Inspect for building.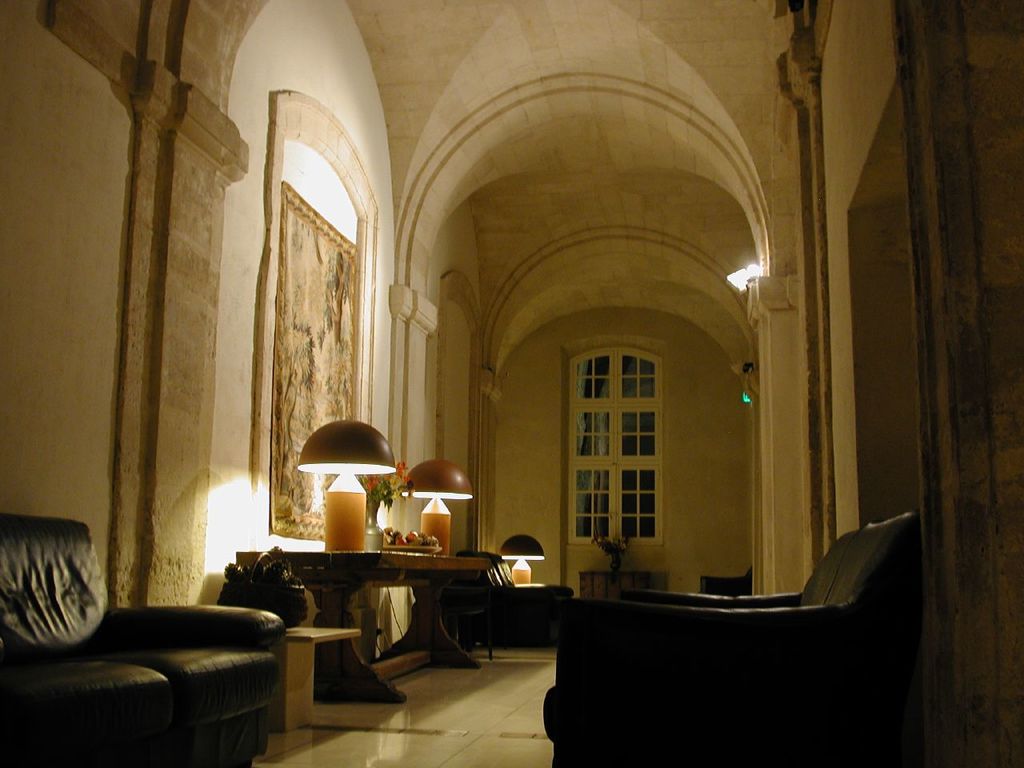
Inspection: x1=0 y1=0 x2=1023 y2=767.
